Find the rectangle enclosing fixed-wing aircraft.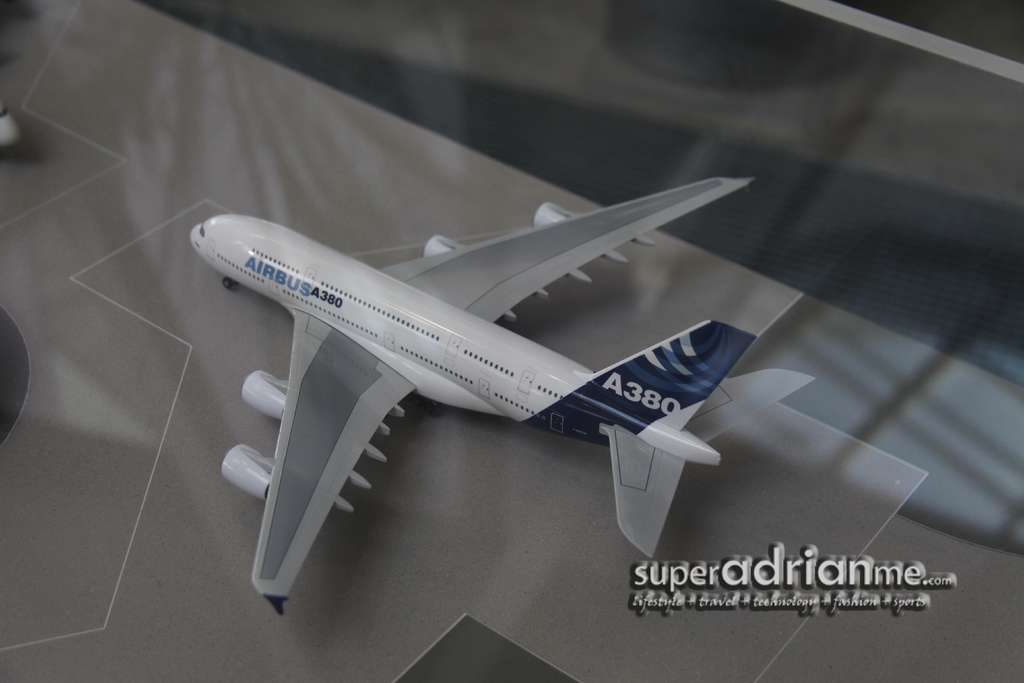
detection(0, 103, 18, 149).
